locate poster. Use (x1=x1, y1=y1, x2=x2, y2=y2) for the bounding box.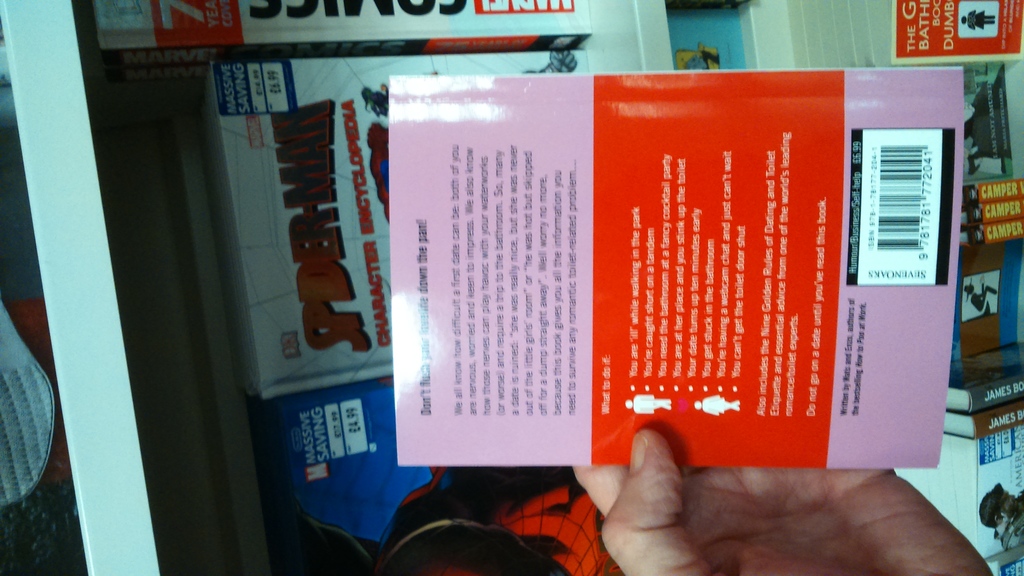
(x1=977, y1=429, x2=1021, y2=554).
